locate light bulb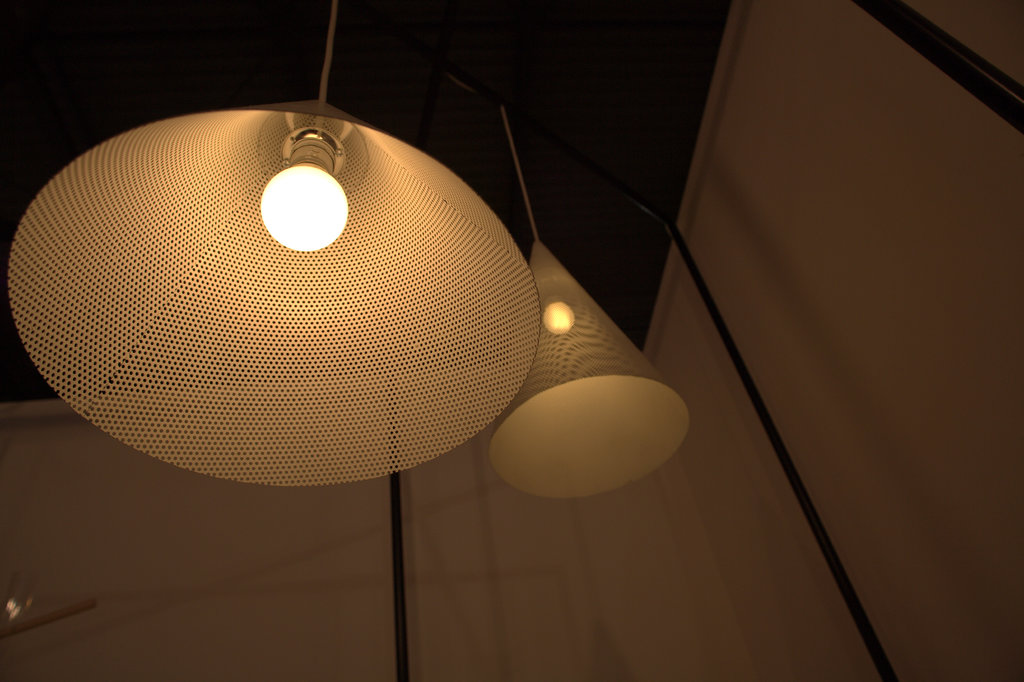
260/138/349/251
